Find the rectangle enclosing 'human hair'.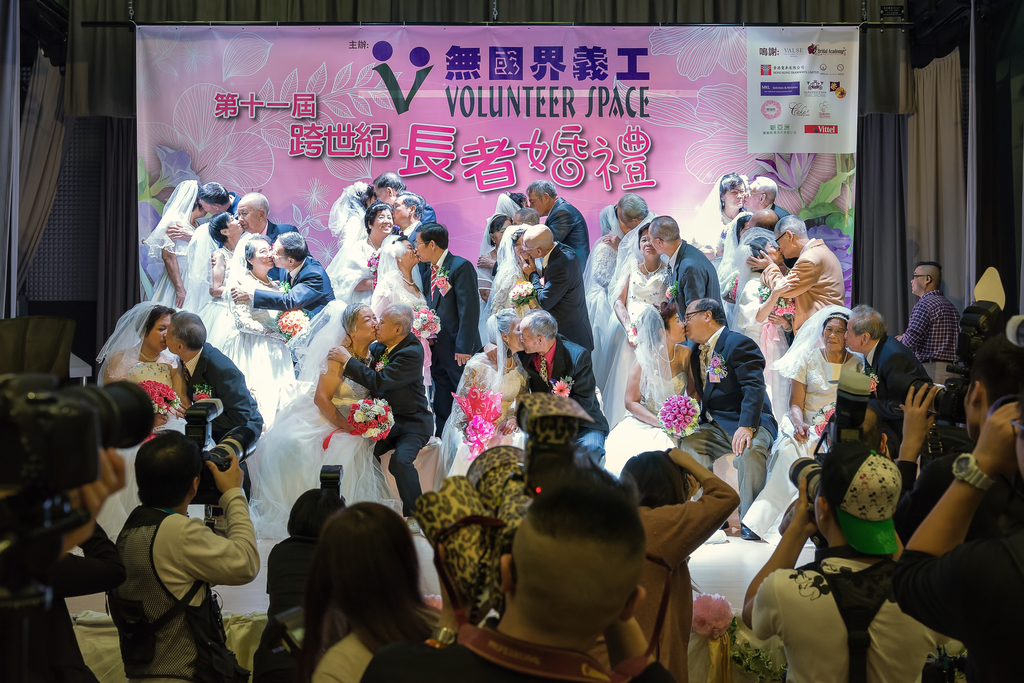
(527, 470, 646, 562).
